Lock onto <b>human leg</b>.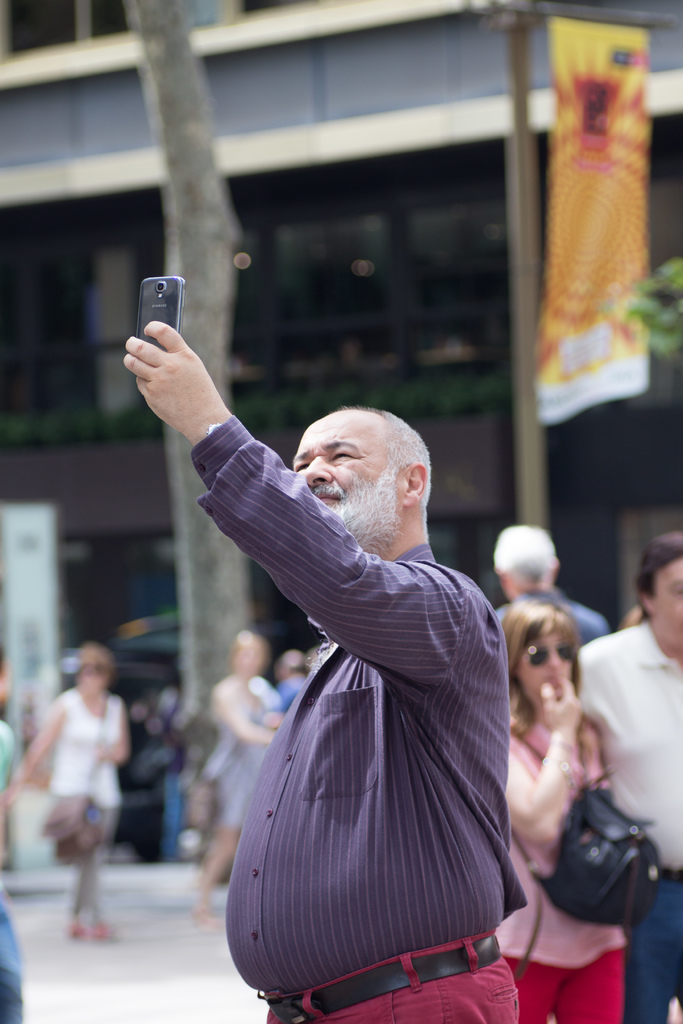
Locked: Rect(511, 951, 565, 1023).
